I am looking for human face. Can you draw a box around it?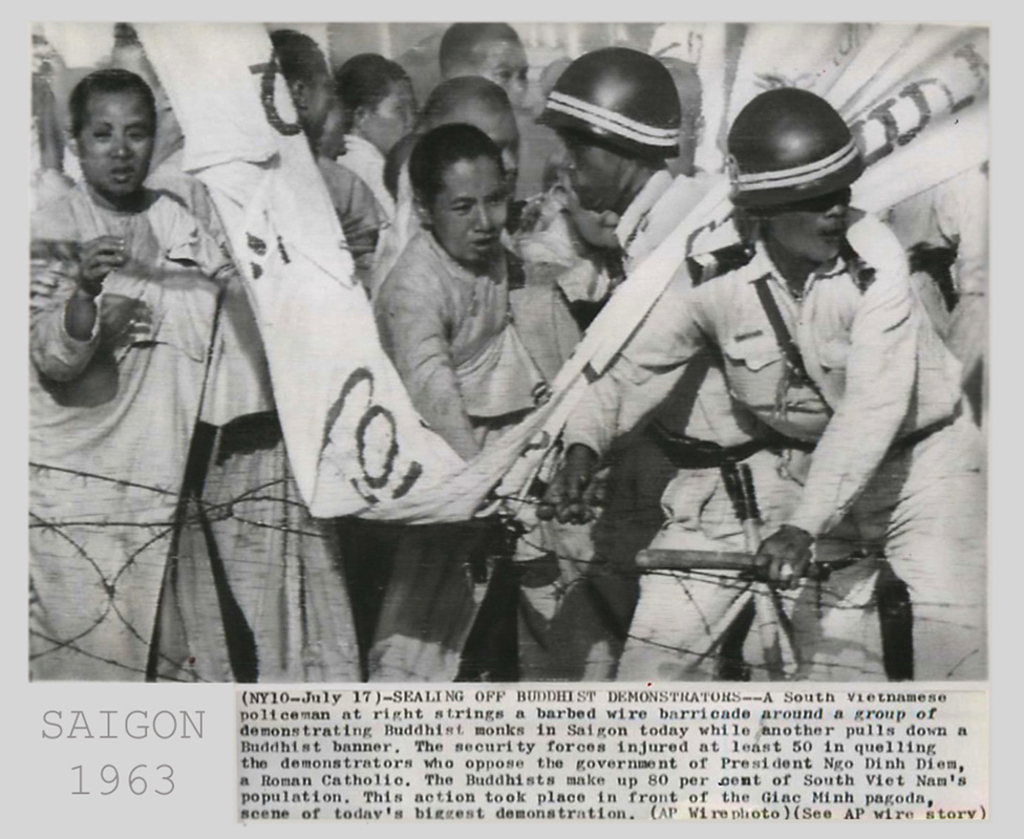
Sure, the bounding box is [x1=83, y1=90, x2=153, y2=186].
